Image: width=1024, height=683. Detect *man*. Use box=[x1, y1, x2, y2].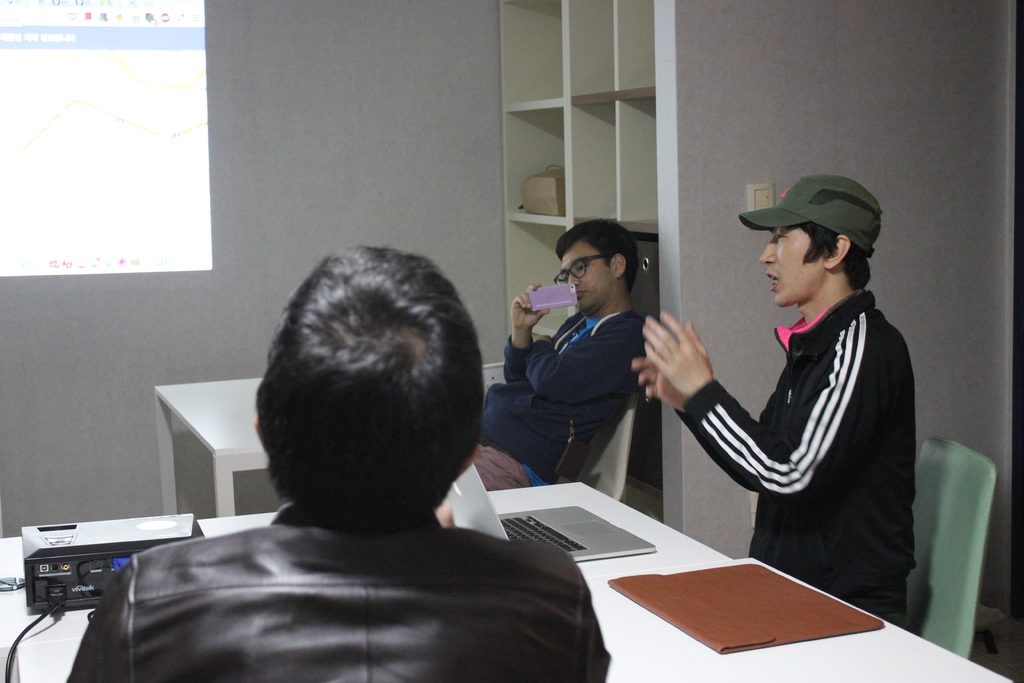
box=[72, 257, 673, 663].
